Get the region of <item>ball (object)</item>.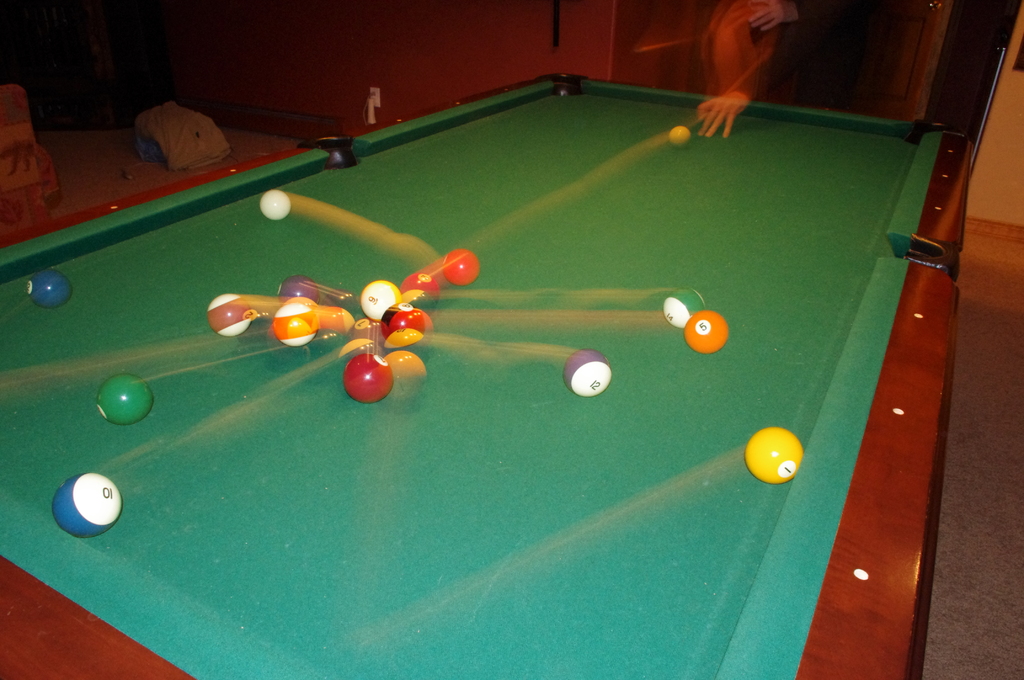
bbox=(50, 471, 122, 538).
